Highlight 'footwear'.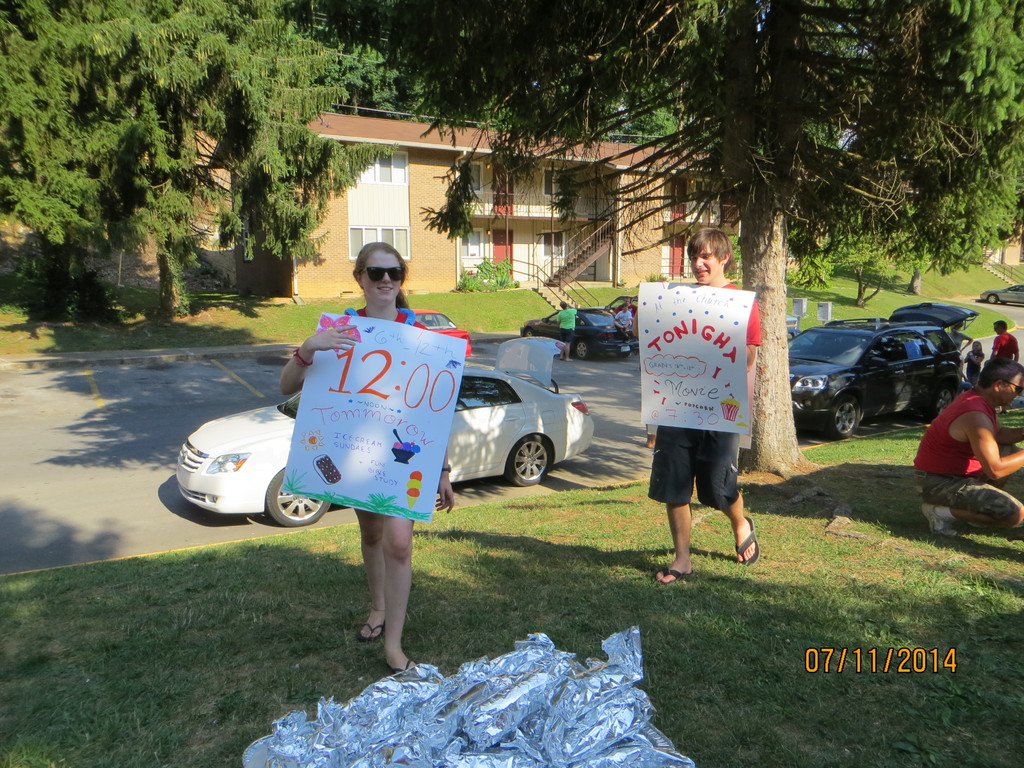
Highlighted region: x1=918 y1=503 x2=959 y2=541.
